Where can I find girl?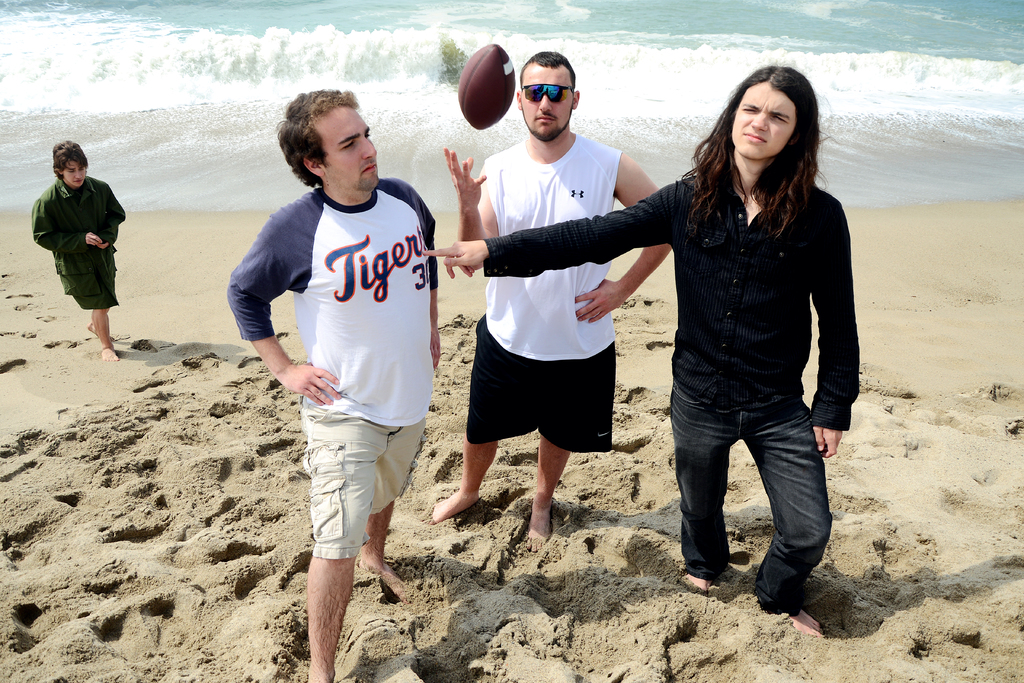
You can find it at bbox=[31, 136, 122, 360].
